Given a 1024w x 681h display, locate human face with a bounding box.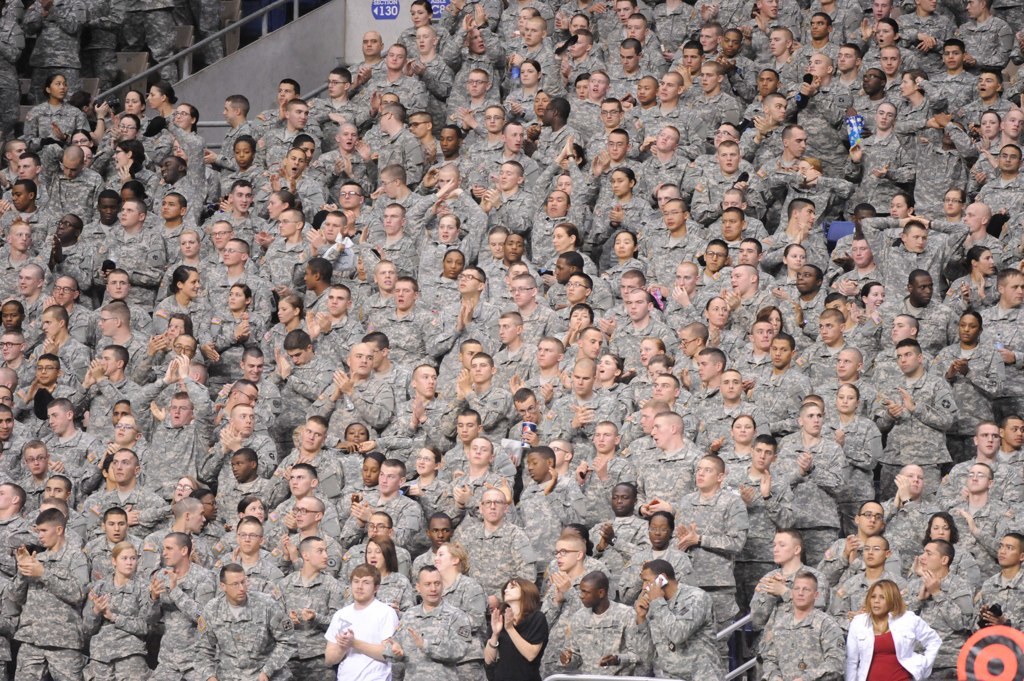
Located: box(876, 47, 902, 73).
